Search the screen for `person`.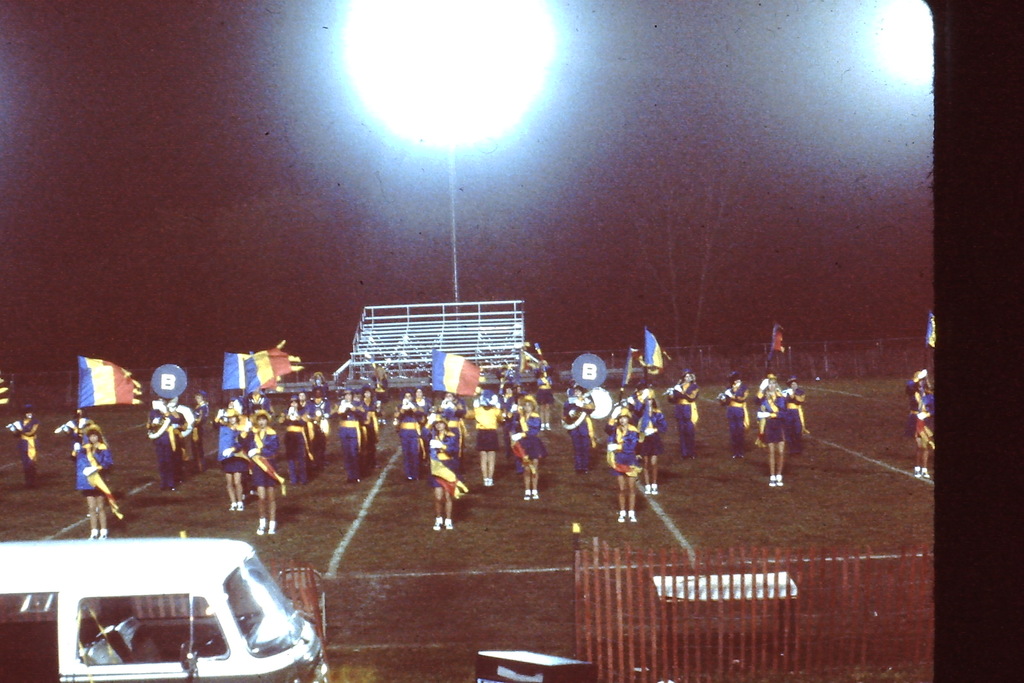
Found at select_region(508, 400, 547, 498).
